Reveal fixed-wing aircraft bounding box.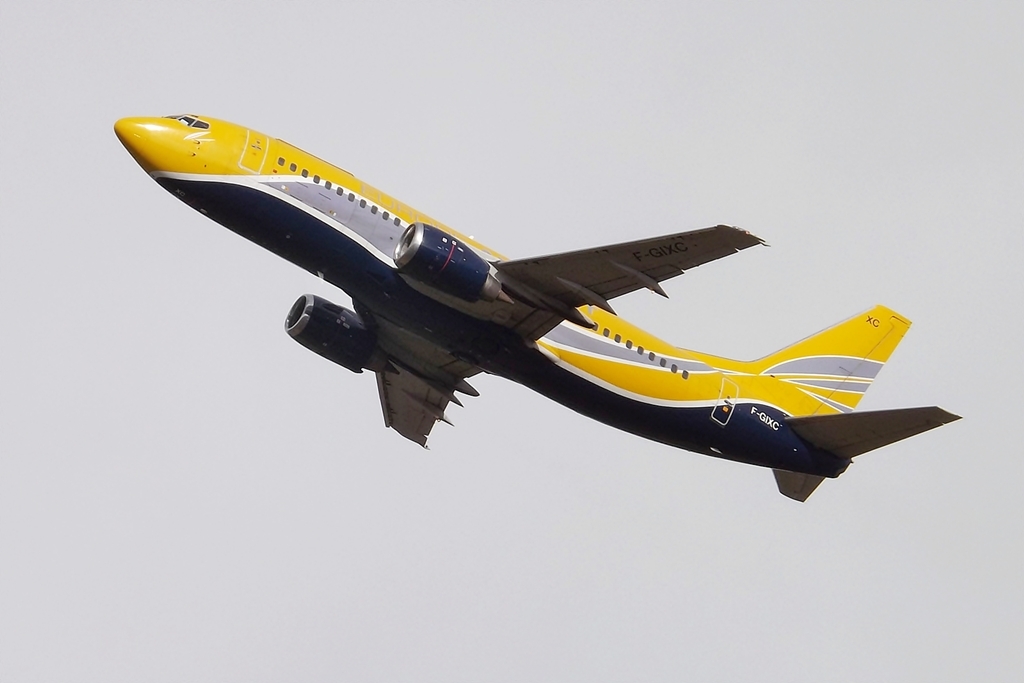
Revealed: x1=115 y1=107 x2=963 y2=501.
